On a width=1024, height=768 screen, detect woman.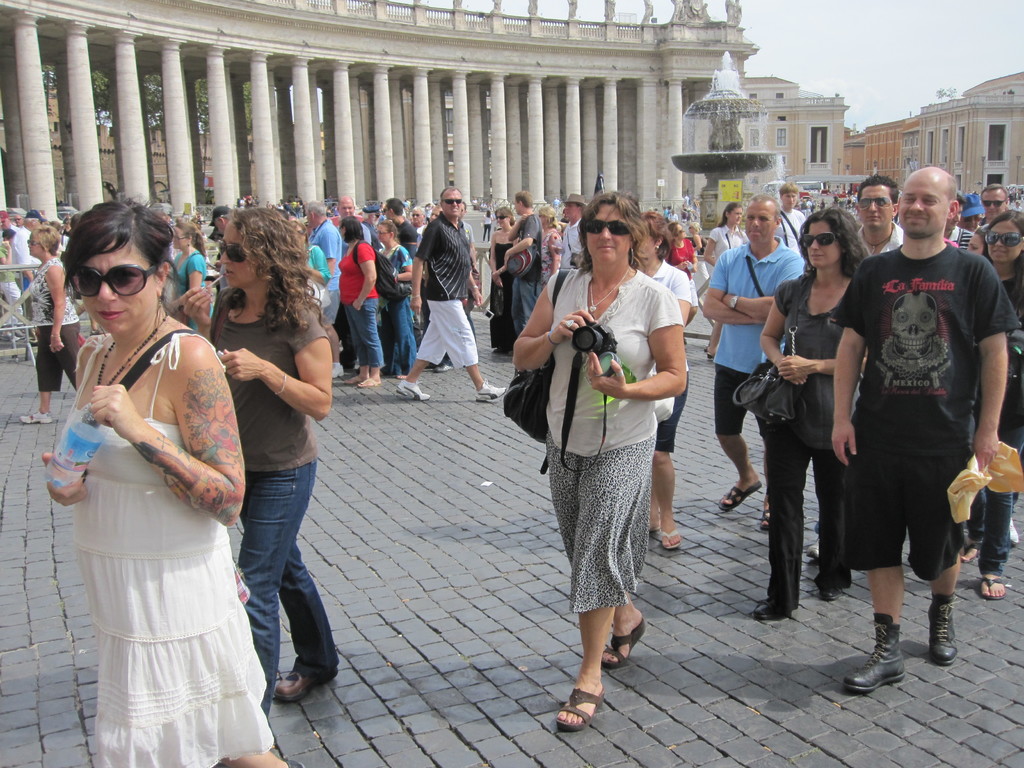
box(703, 202, 755, 360).
